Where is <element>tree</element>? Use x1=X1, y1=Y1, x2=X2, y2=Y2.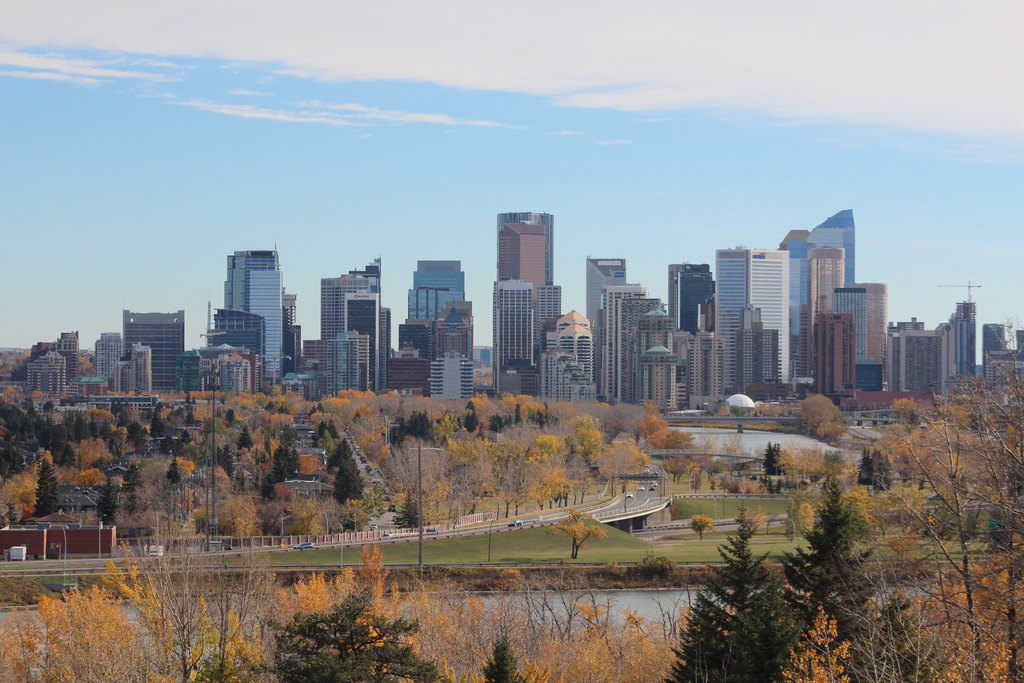
x1=712, y1=399, x2=730, y2=416.
